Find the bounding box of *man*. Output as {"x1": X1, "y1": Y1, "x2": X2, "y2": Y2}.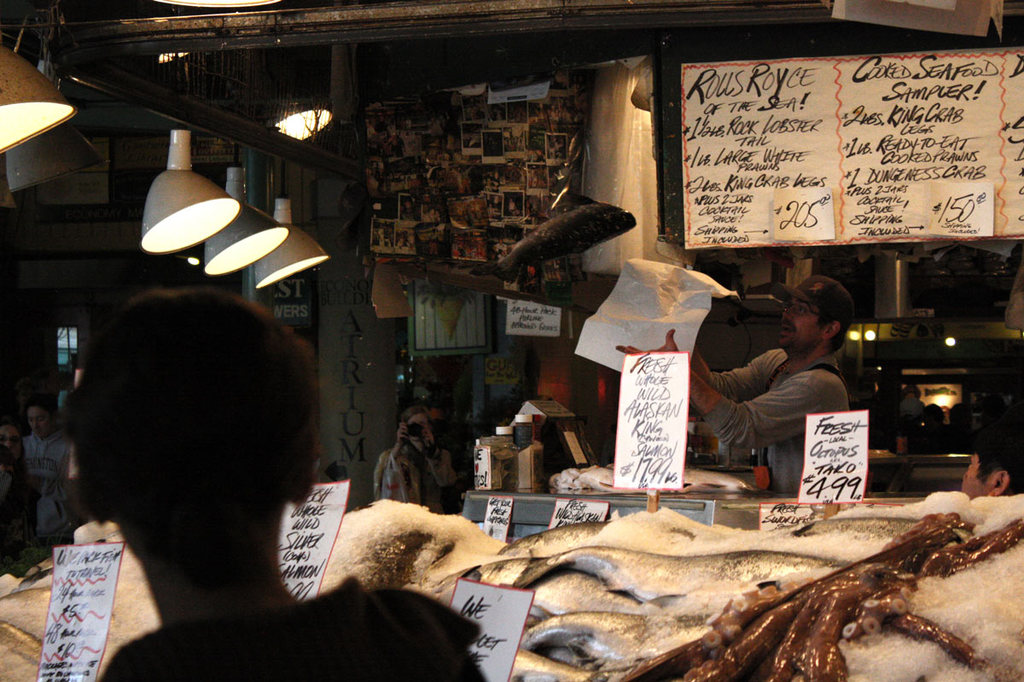
{"x1": 614, "y1": 271, "x2": 852, "y2": 506}.
